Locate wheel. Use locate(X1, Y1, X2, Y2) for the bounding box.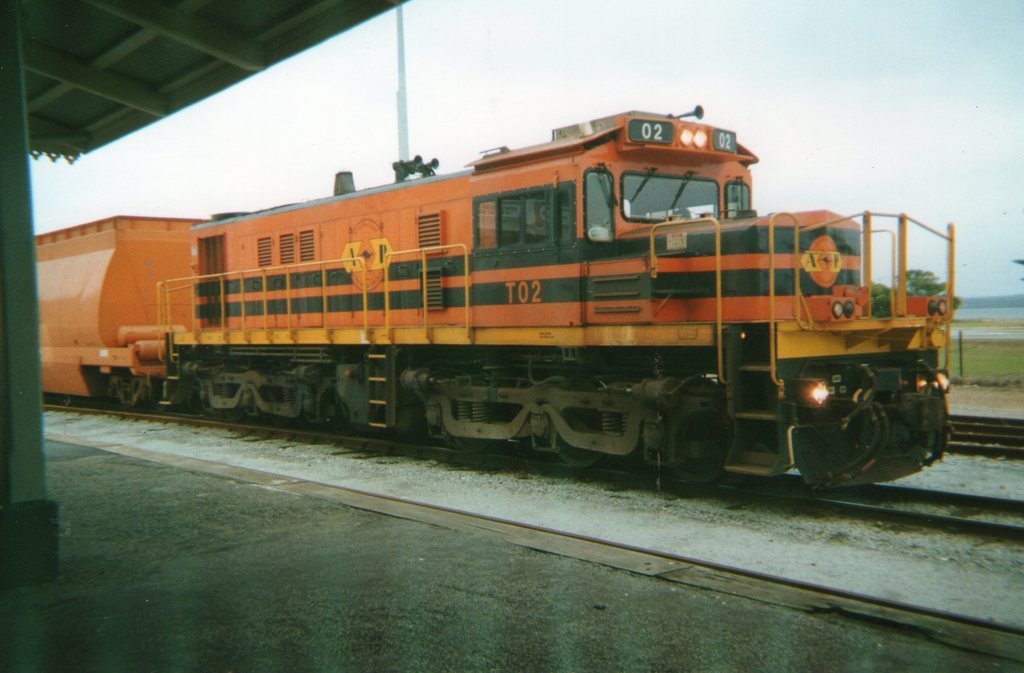
locate(555, 409, 604, 467).
